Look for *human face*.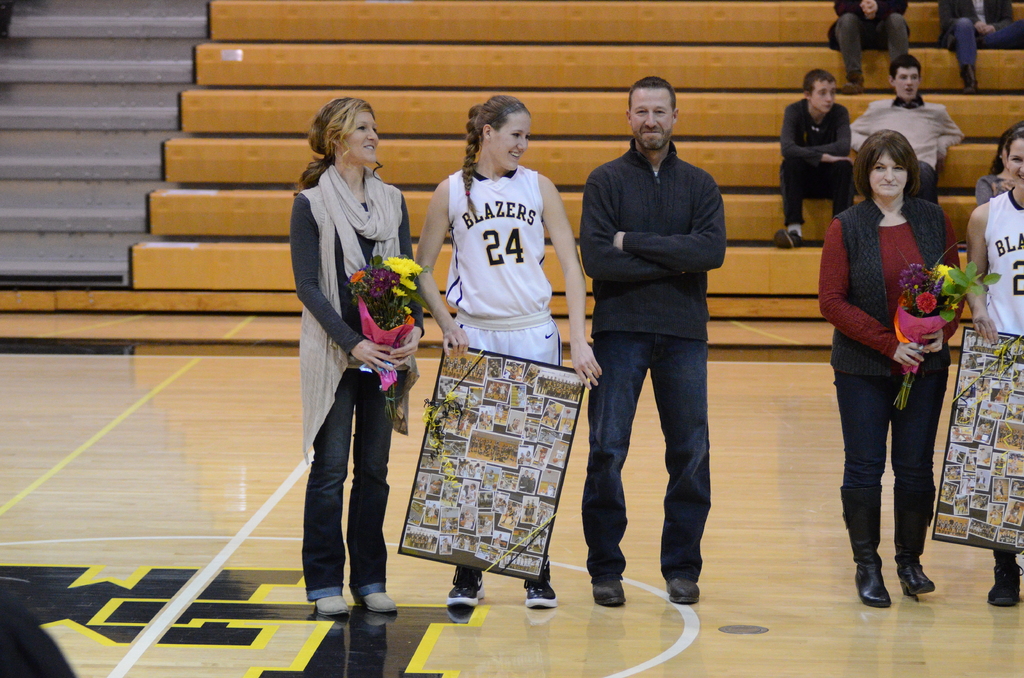
Found: box=[813, 78, 834, 107].
